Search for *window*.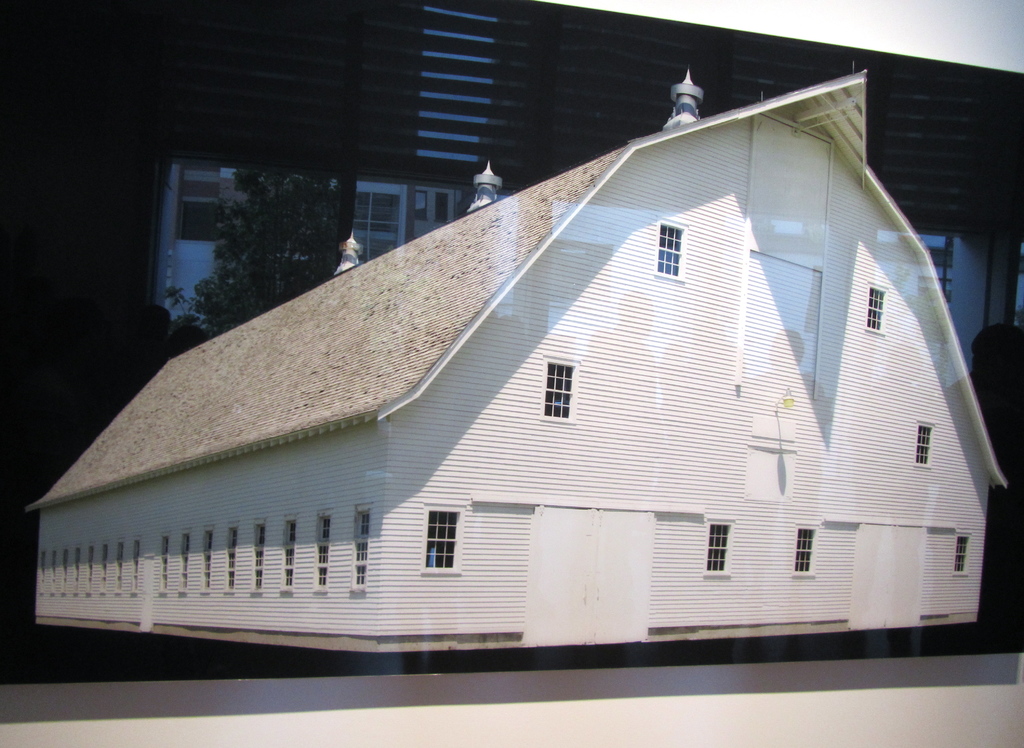
Found at <bbox>159, 528, 173, 597</bbox>.
